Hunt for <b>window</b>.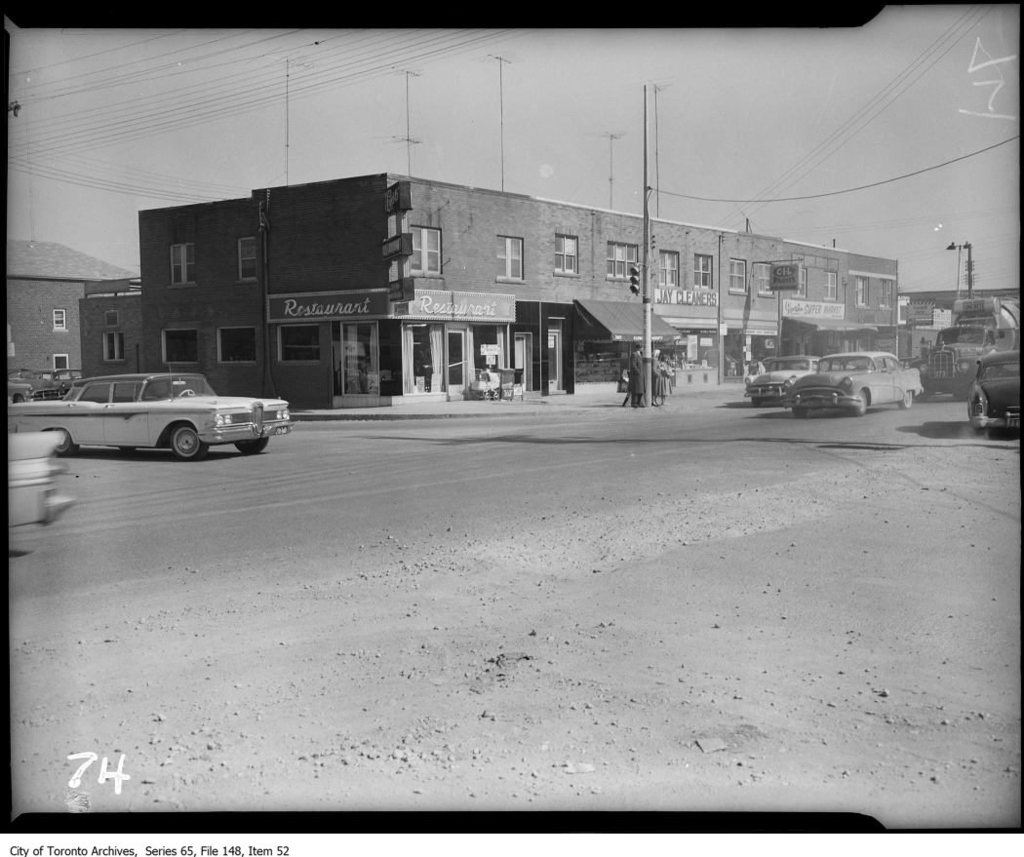
Hunted down at (609,238,640,286).
